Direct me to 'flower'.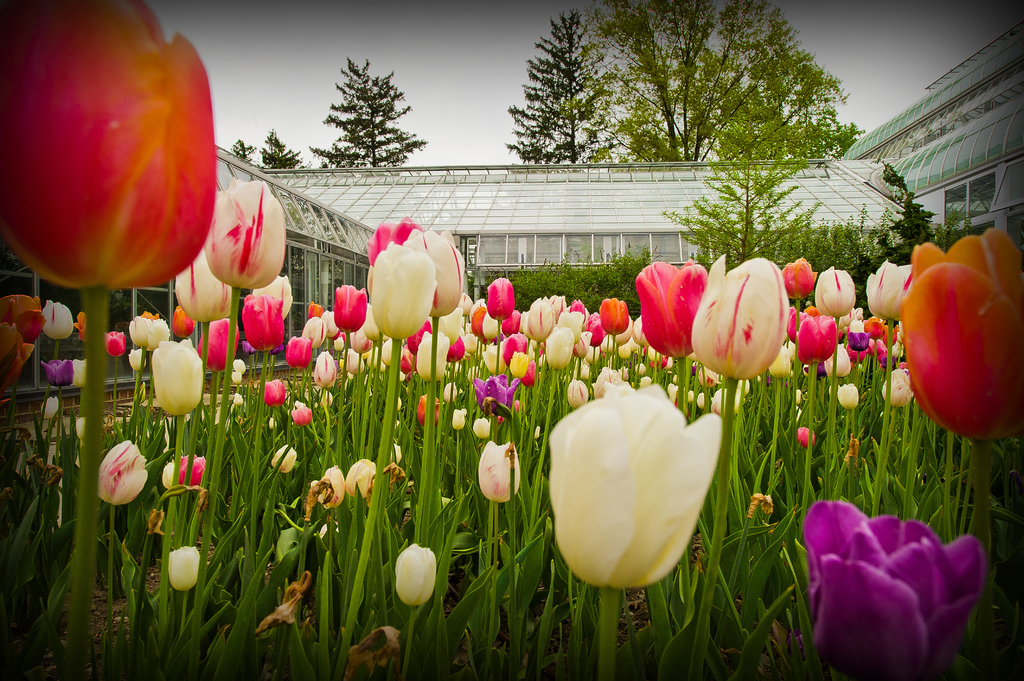
Direction: locate(250, 275, 294, 319).
